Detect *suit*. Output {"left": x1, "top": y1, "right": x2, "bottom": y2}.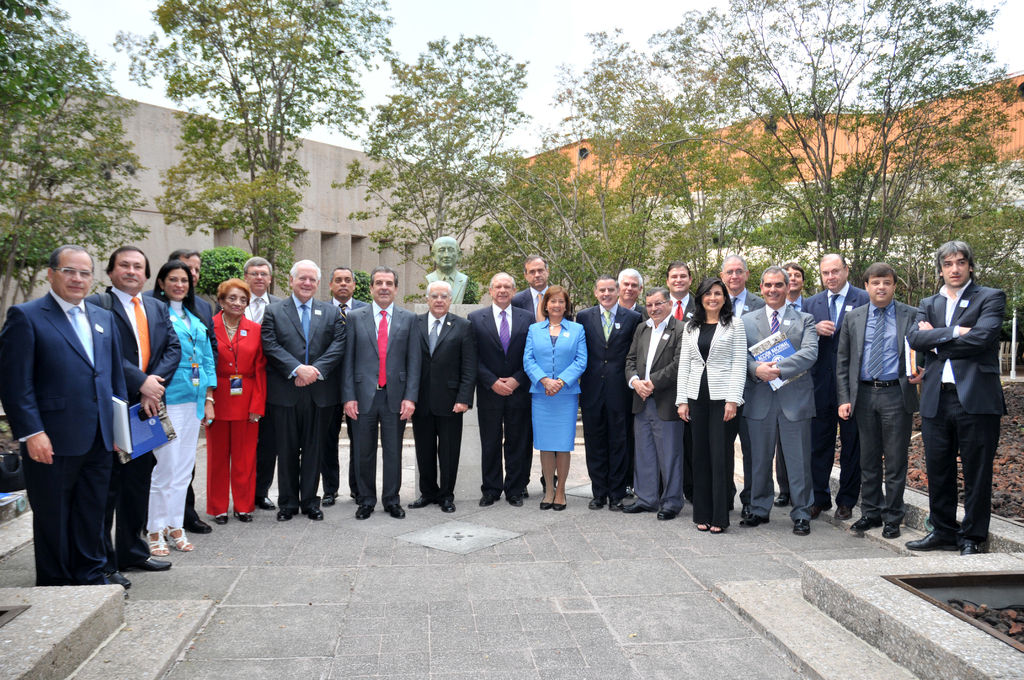
{"left": 138, "top": 289, "right": 212, "bottom": 510}.
